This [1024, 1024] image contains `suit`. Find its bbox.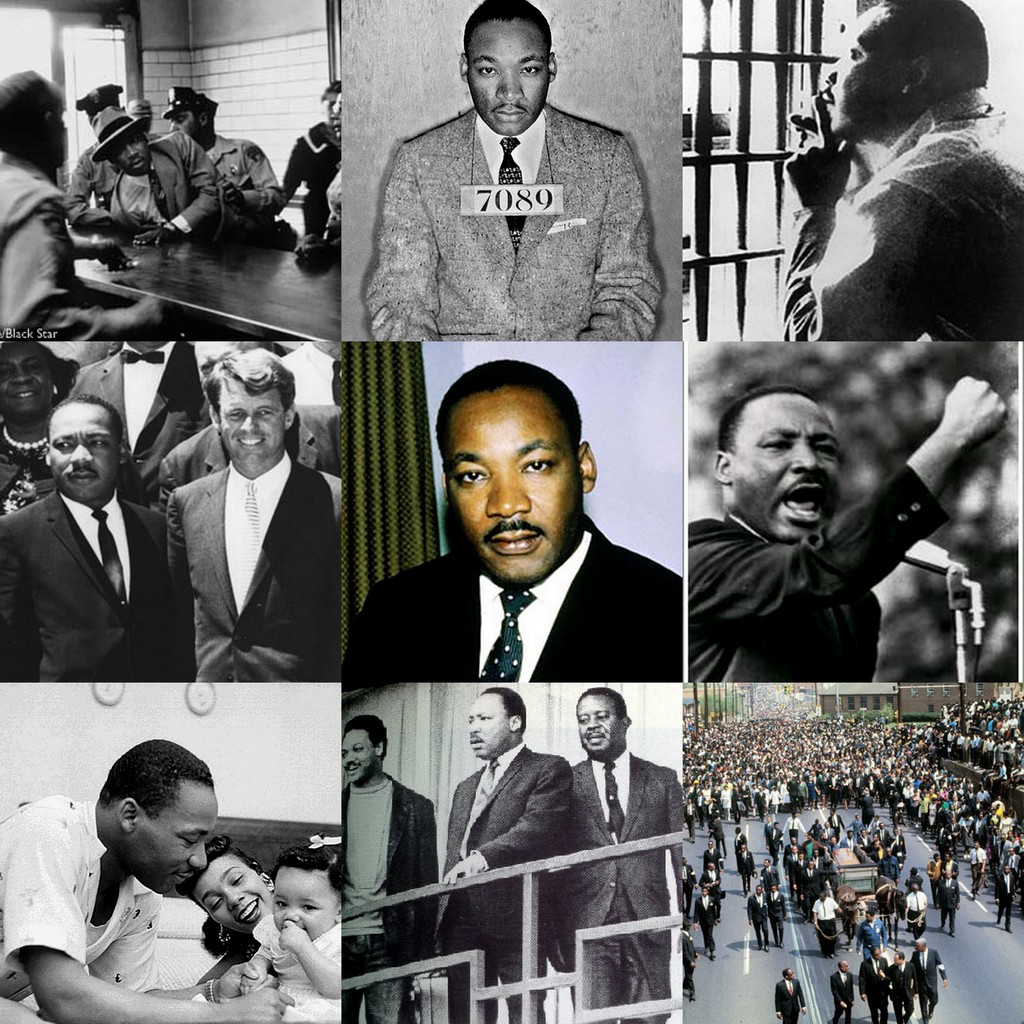
(left=996, top=836, right=1012, bottom=851).
